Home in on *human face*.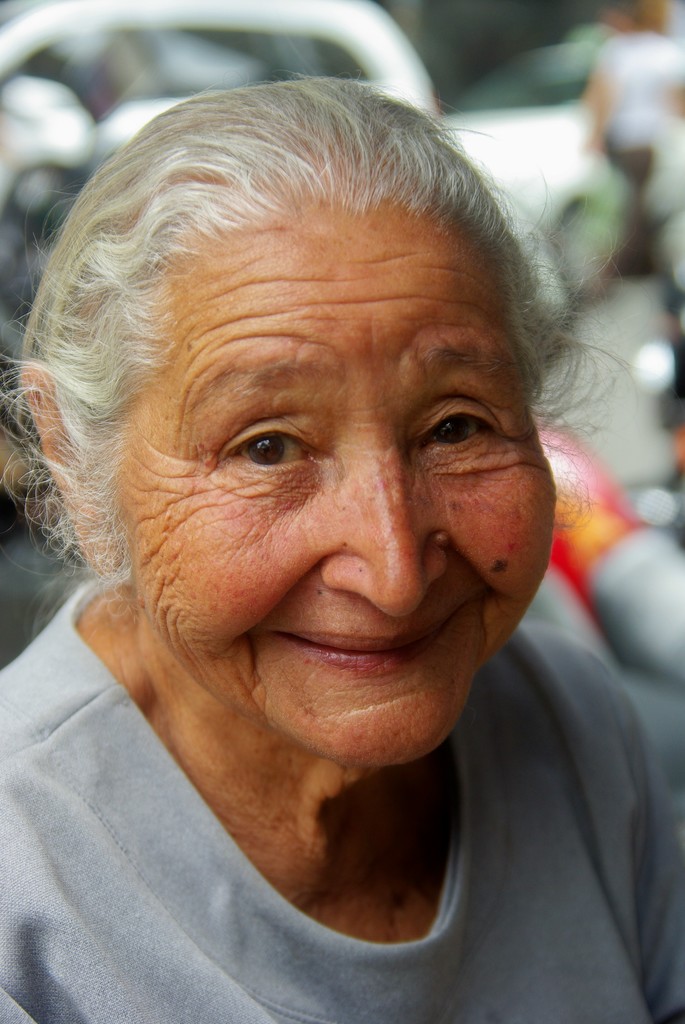
Homed in at left=116, top=205, right=557, bottom=774.
